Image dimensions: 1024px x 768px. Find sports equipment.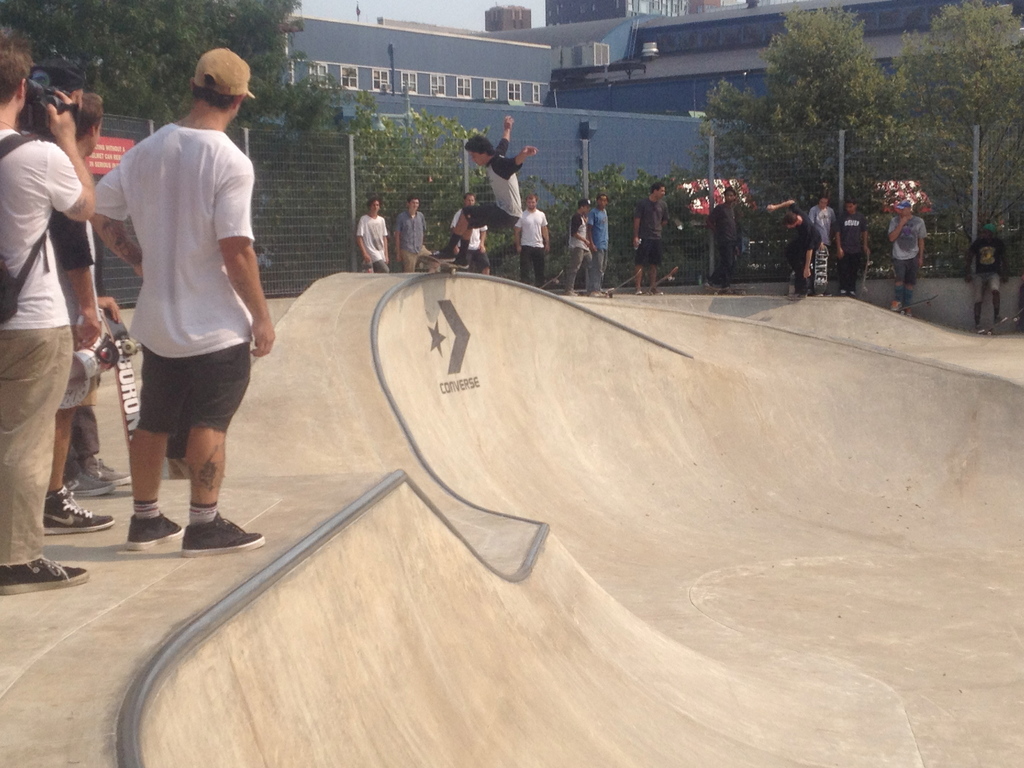
416:253:453:272.
